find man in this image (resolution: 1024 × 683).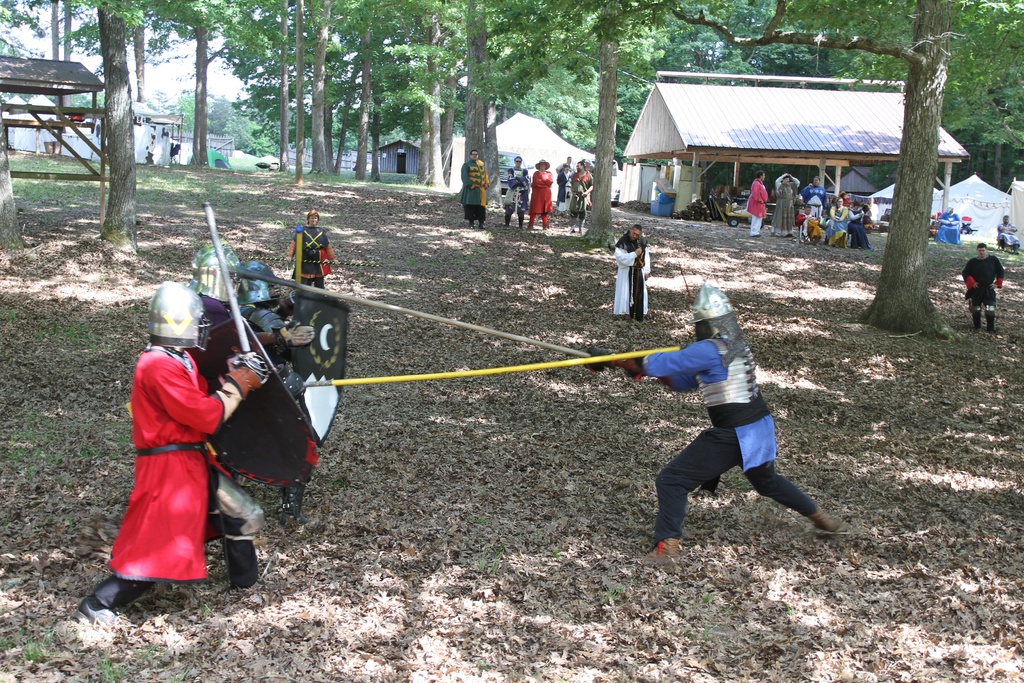
region(554, 152, 573, 172).
